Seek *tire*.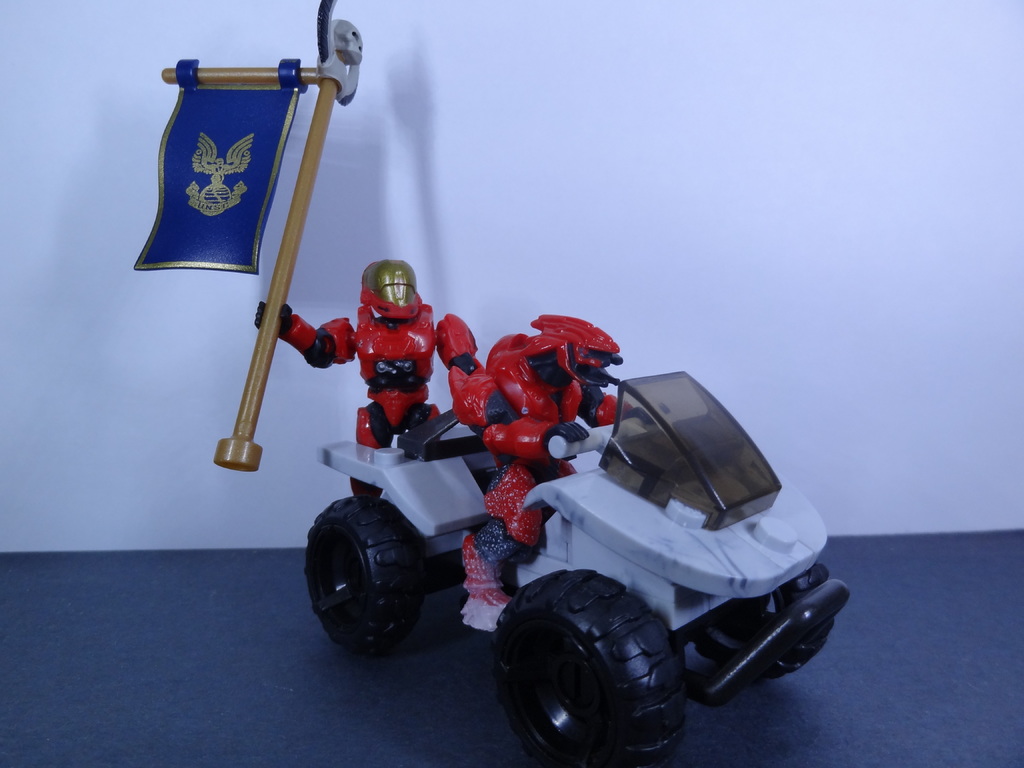
690,561,831,678.
